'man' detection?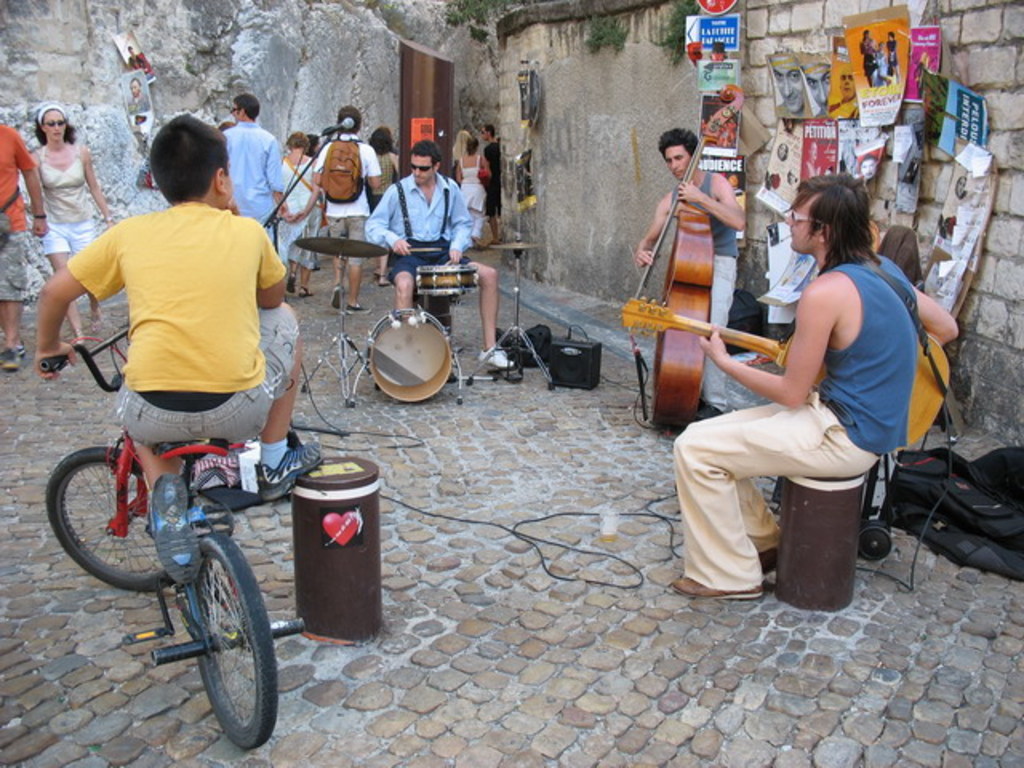
358,139,522,368
